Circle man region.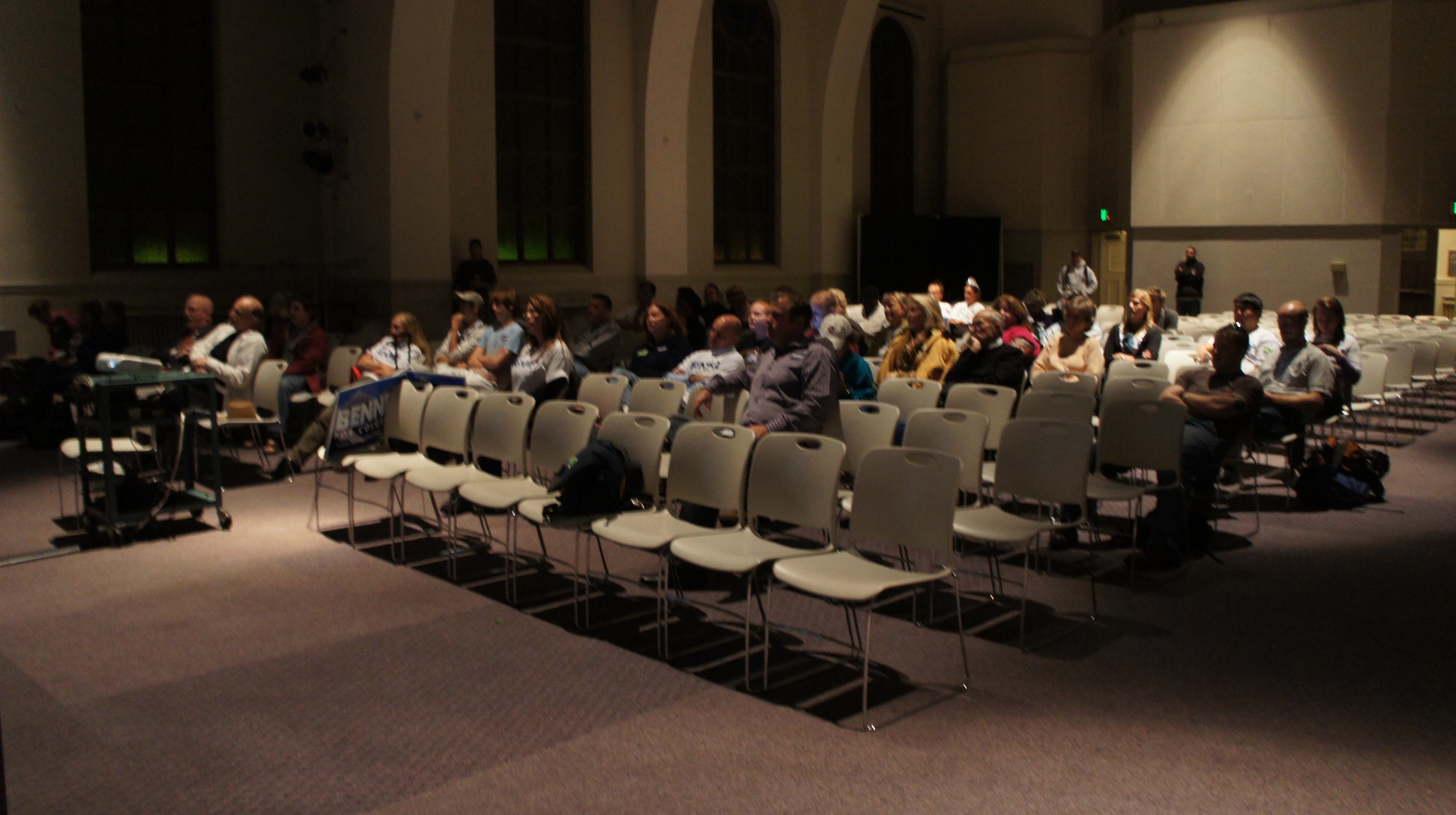
Region: l=508, t=106, r=526, b=139.
